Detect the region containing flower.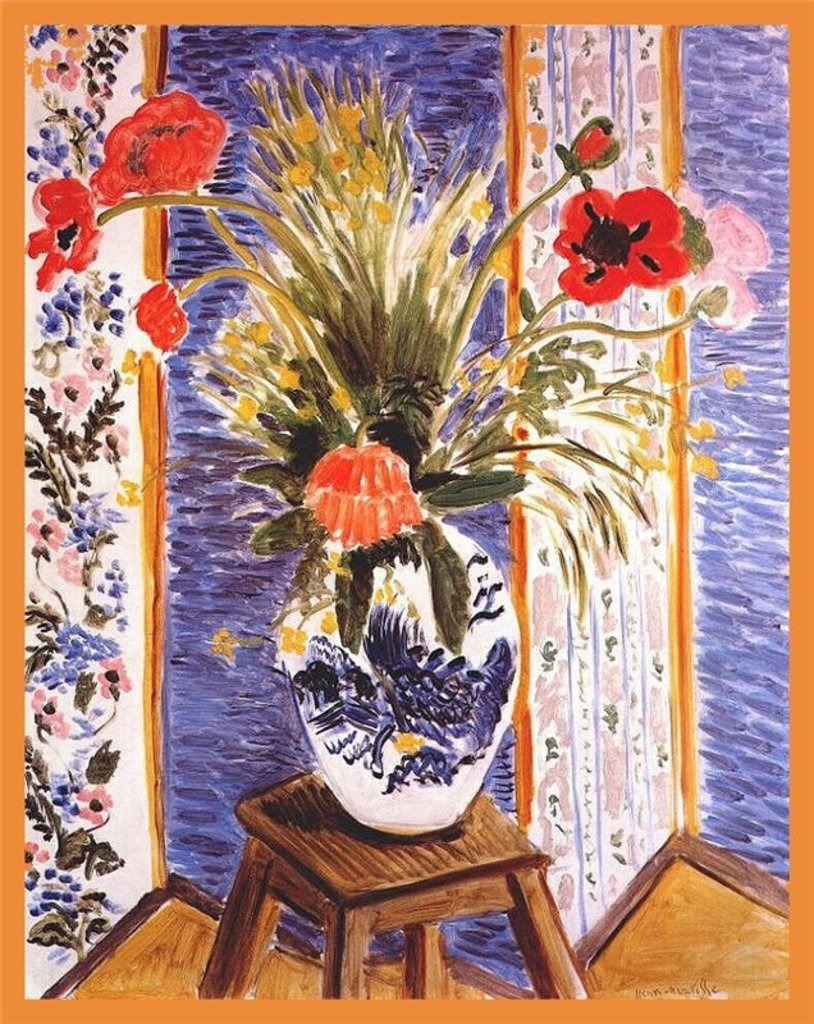
<region>553, 177, 687, 306</region>.
